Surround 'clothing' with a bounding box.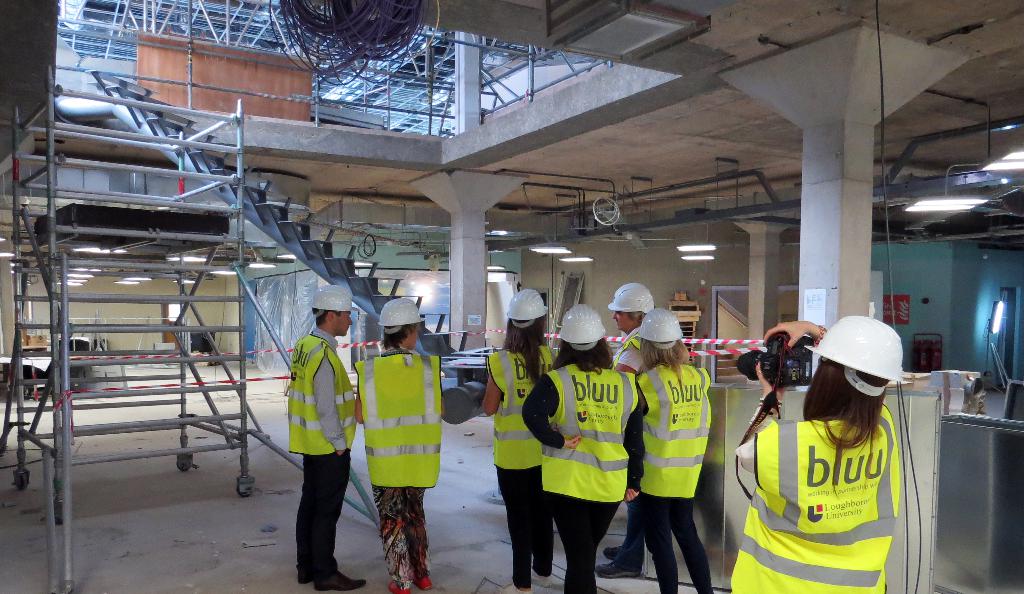
(left=486, top=351, right=554, bottom=589).
